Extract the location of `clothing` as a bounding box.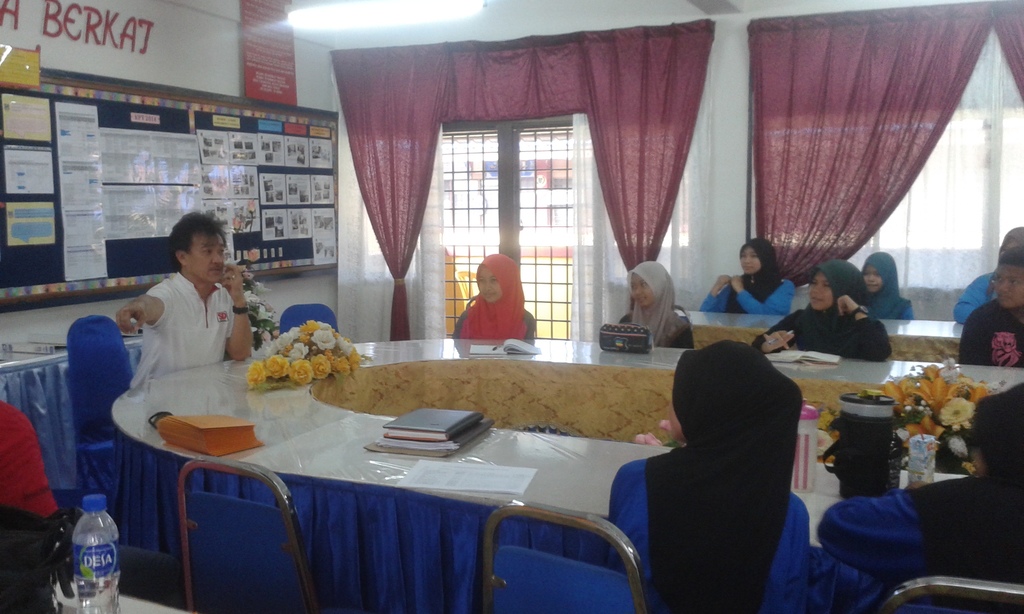
[957,299,1023,368].
